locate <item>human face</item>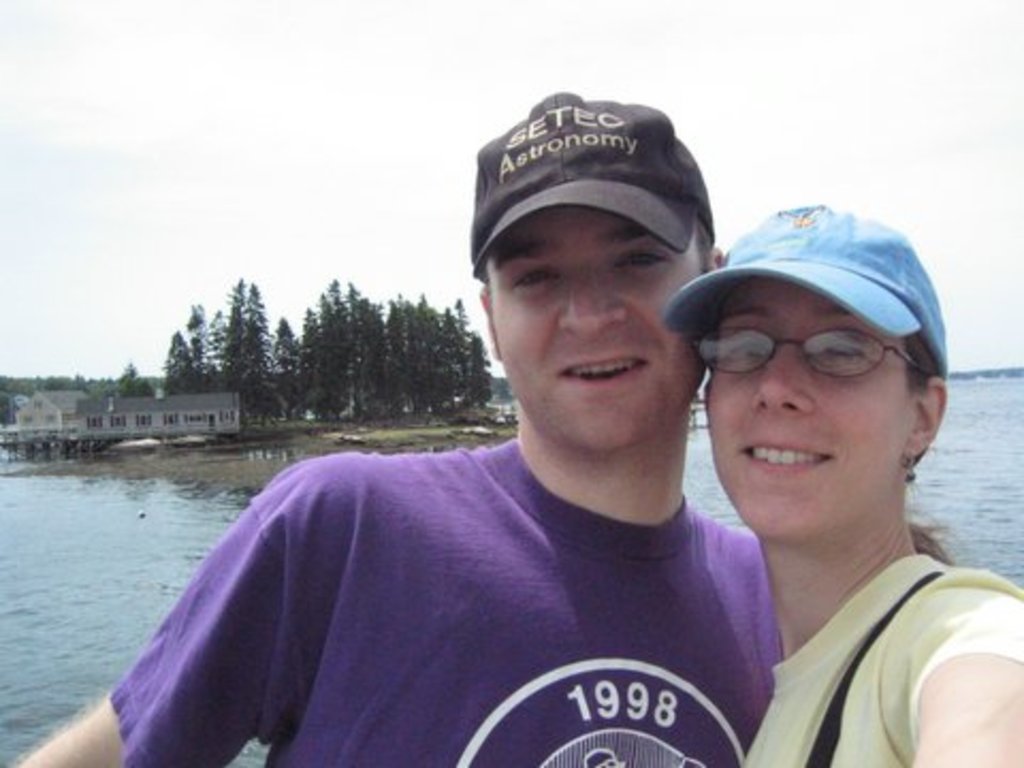
Rect(706, 279, 913, 540)
